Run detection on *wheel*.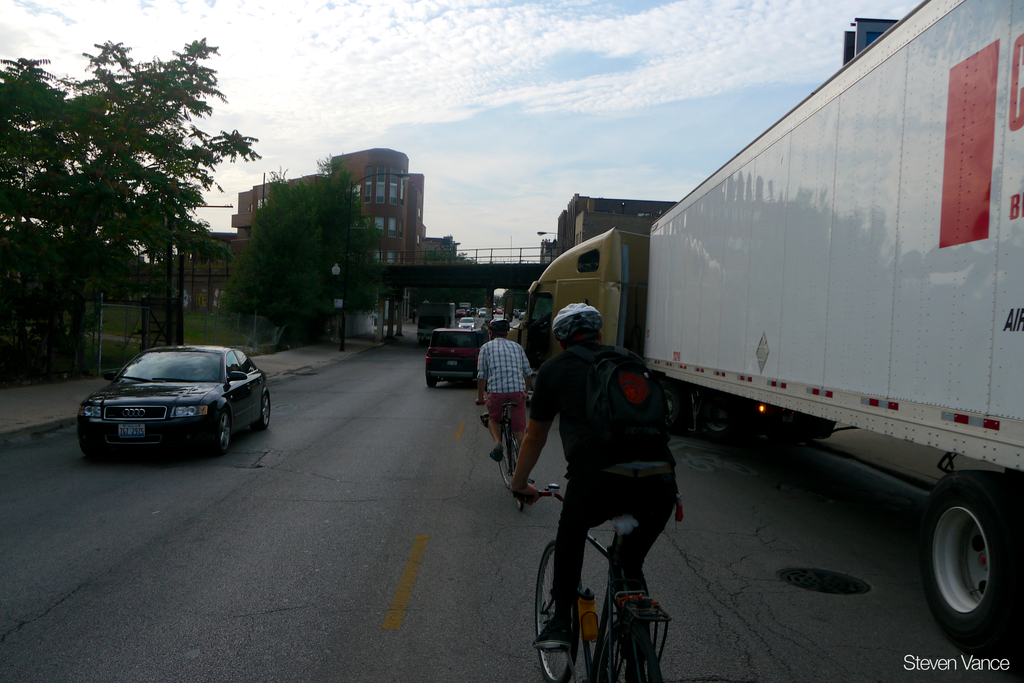
Result: Rect(913, 468, 1023, 651).
